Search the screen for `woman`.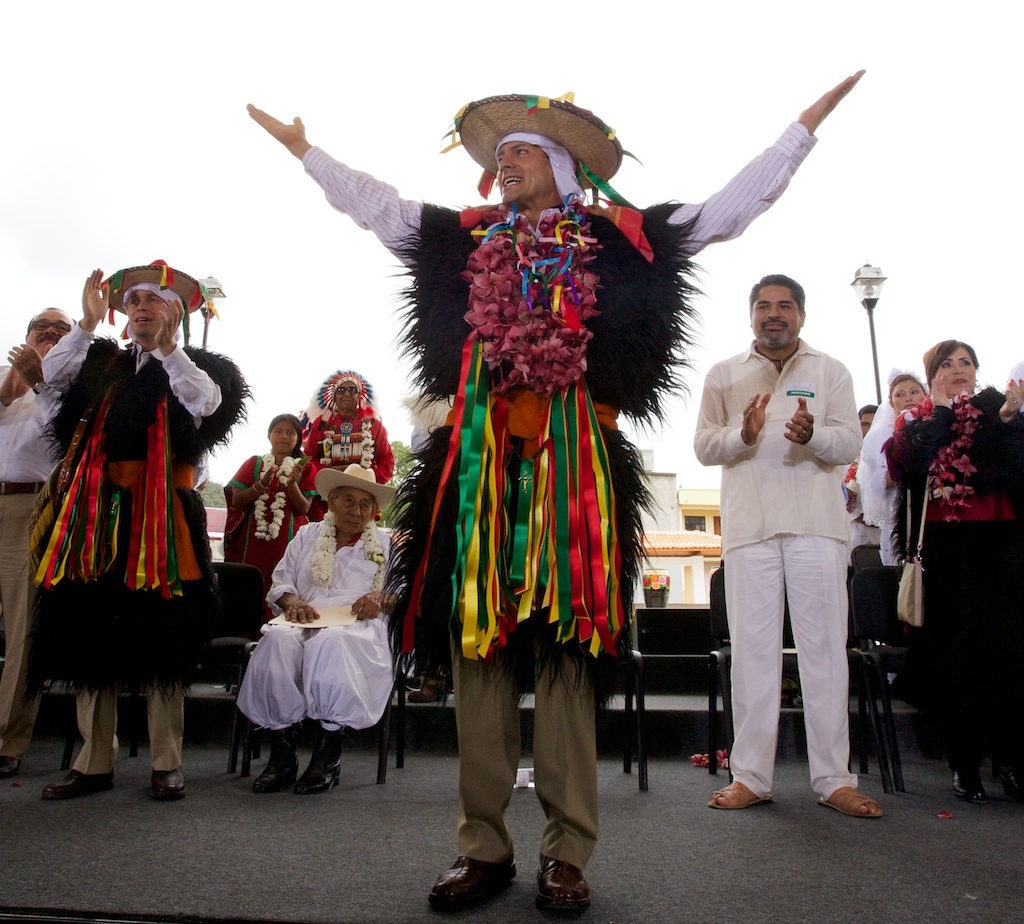
Found at crop(896, 315, 1011, 800).
